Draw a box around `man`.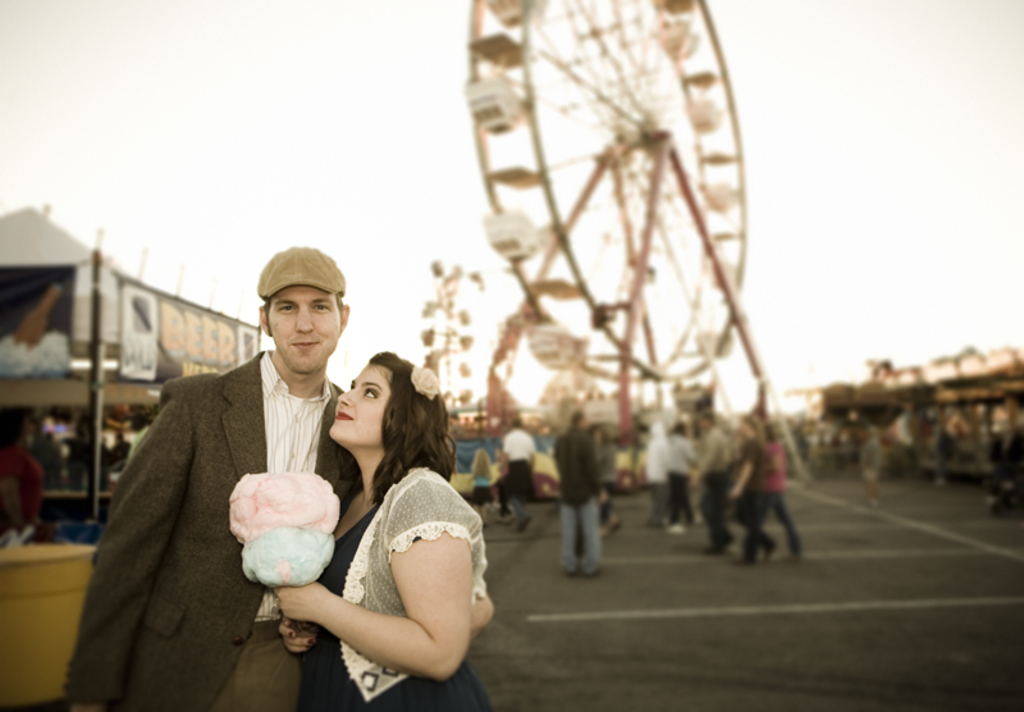
bbox=[641, 421, 666, 528].
